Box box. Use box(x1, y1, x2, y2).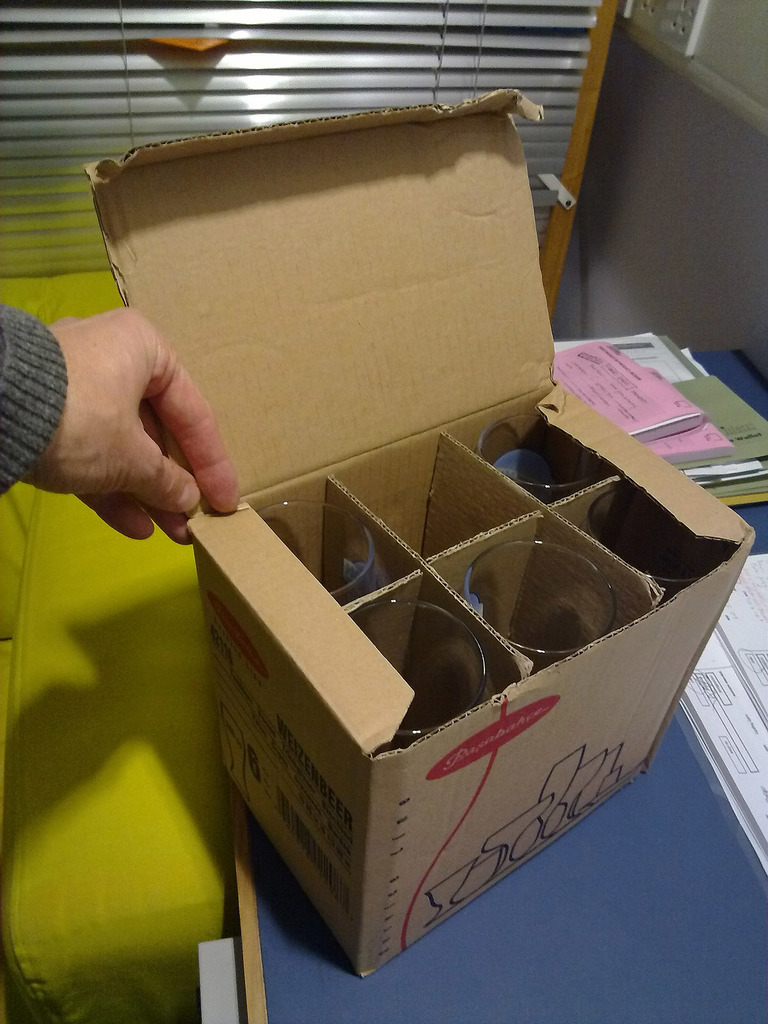
box(92, 77, 760, 978).
